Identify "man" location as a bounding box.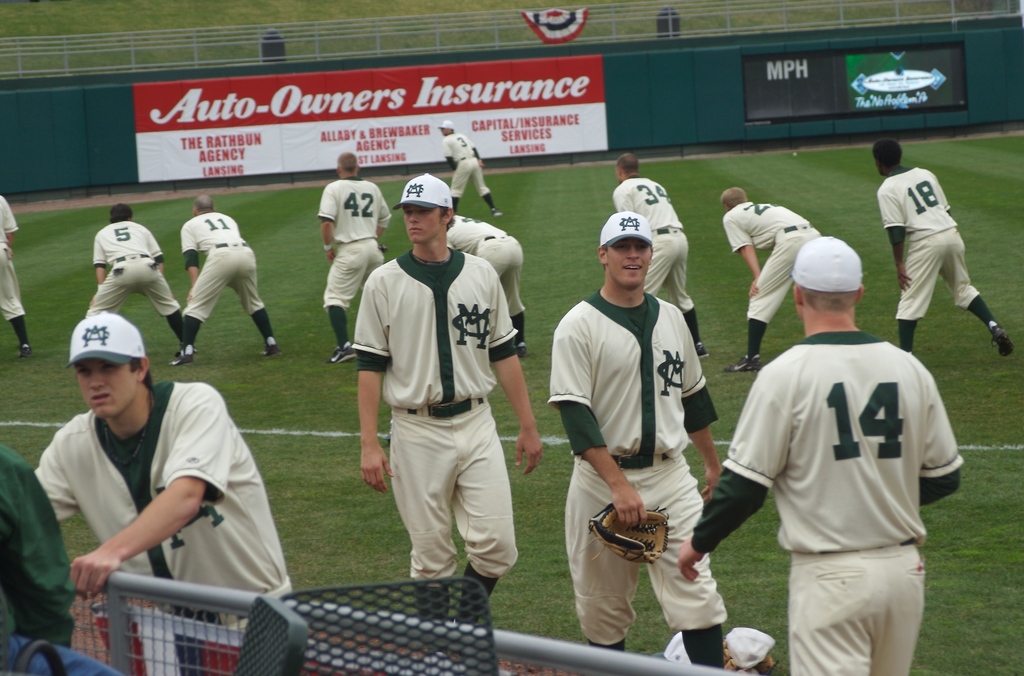
bbox(170, 194, 283, 364).
